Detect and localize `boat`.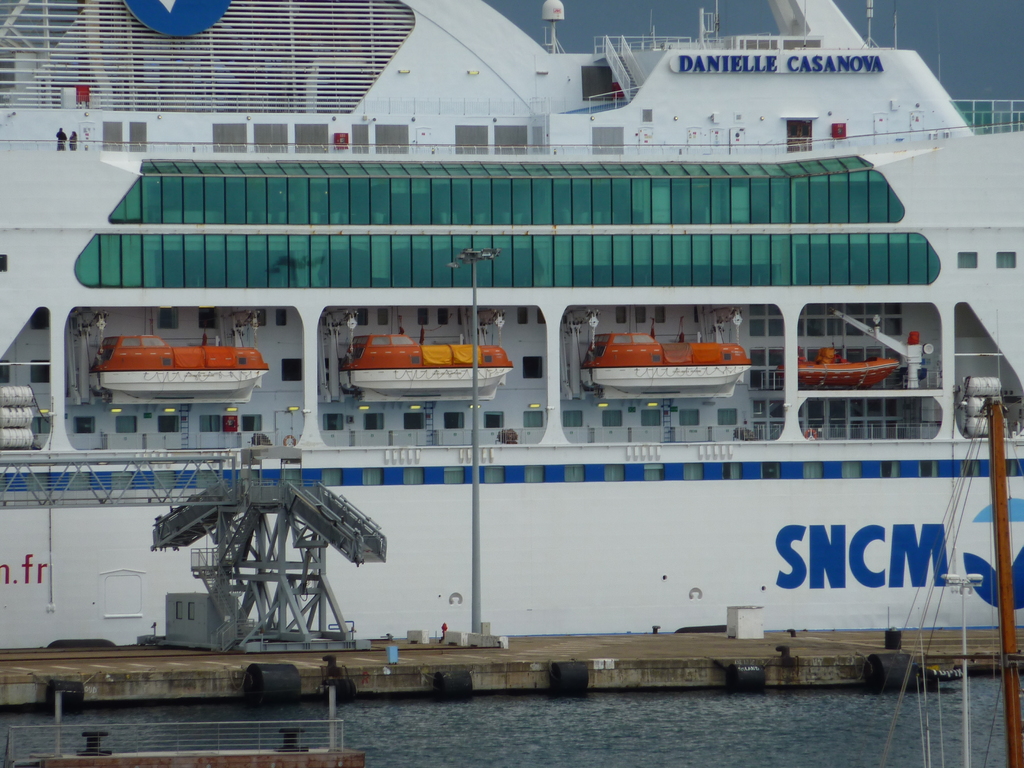
Localized at [579,329,751,399].
